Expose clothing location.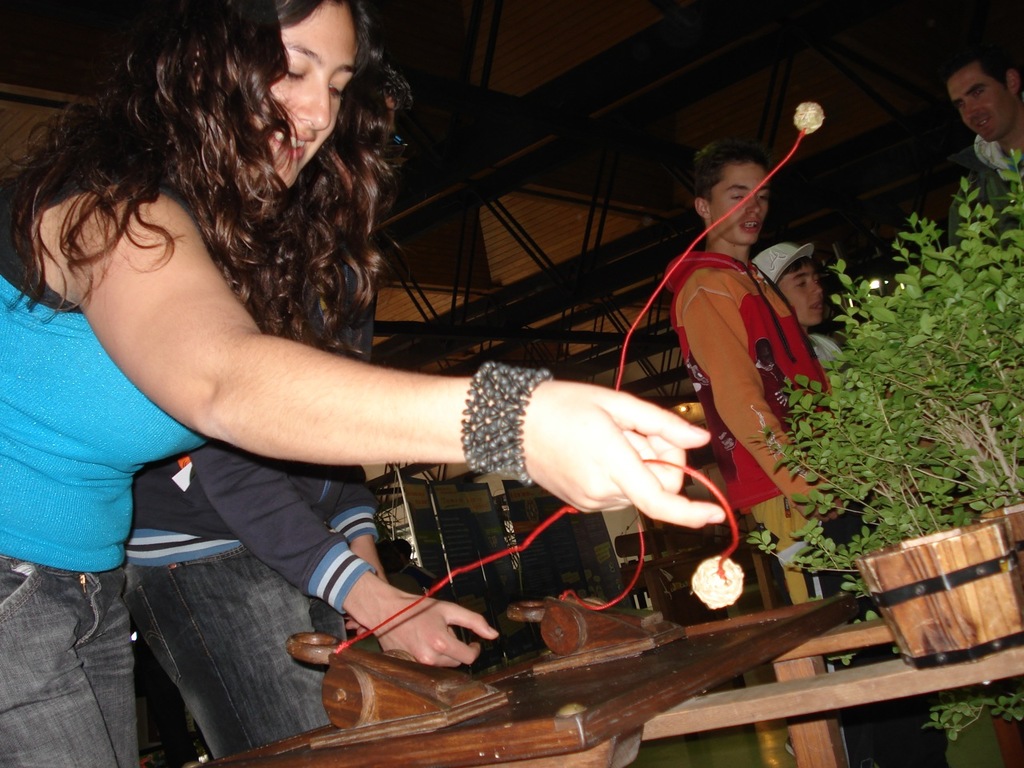
Exposed at (121,269,381,762).
